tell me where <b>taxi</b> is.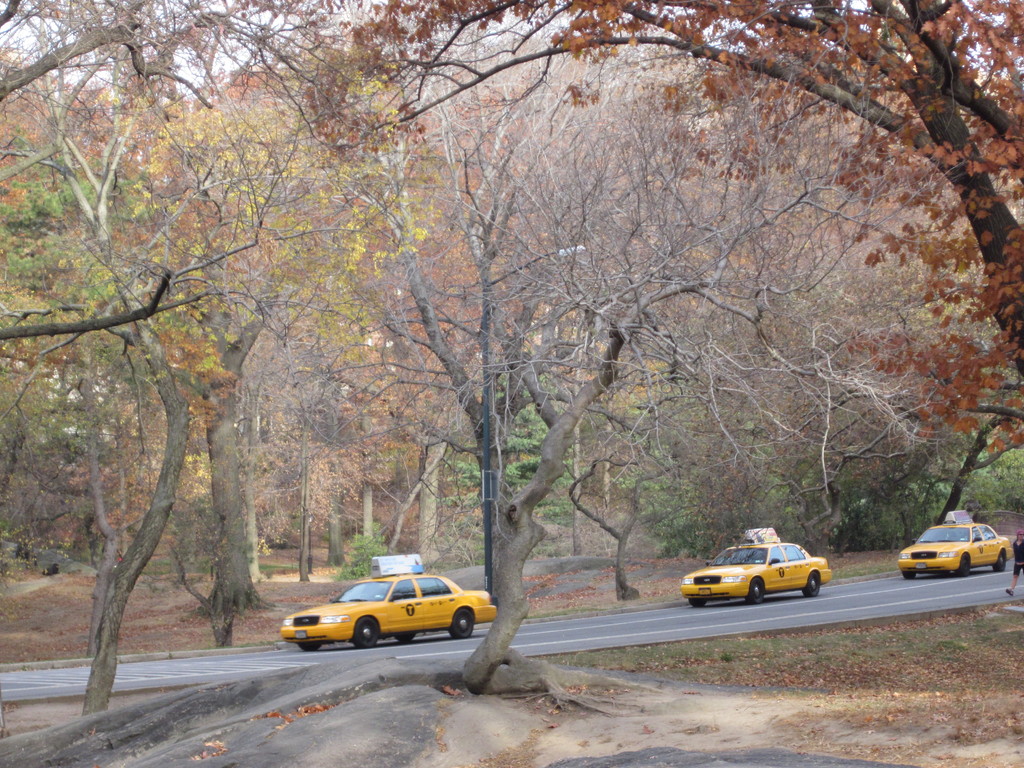
<b>taxi</b> is at left=285, top=547, right=505, bottom=637.
